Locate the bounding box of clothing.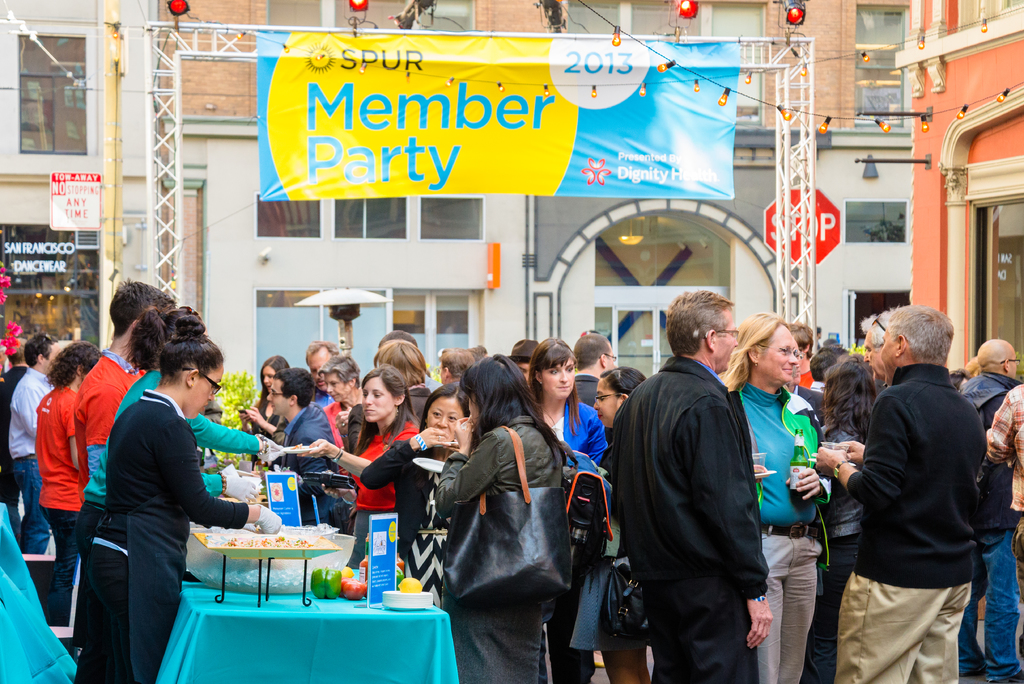
Bounding box: bbox(716, 316, 742, 371).
